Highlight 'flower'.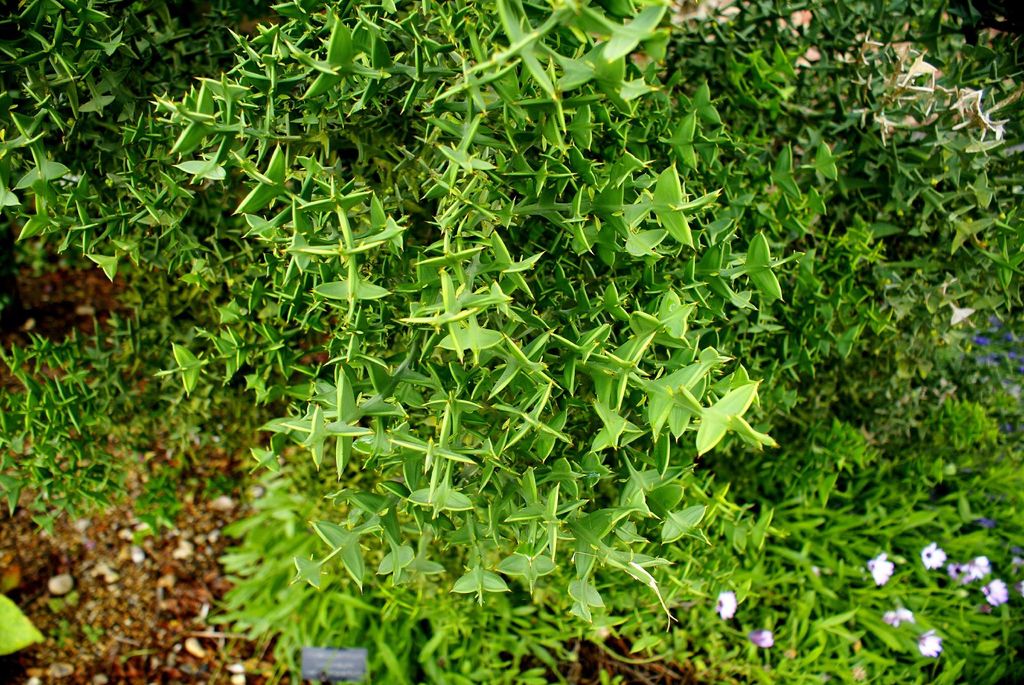
Highlighted region: (x1=961, y1=549, x2=989, y2=583).
